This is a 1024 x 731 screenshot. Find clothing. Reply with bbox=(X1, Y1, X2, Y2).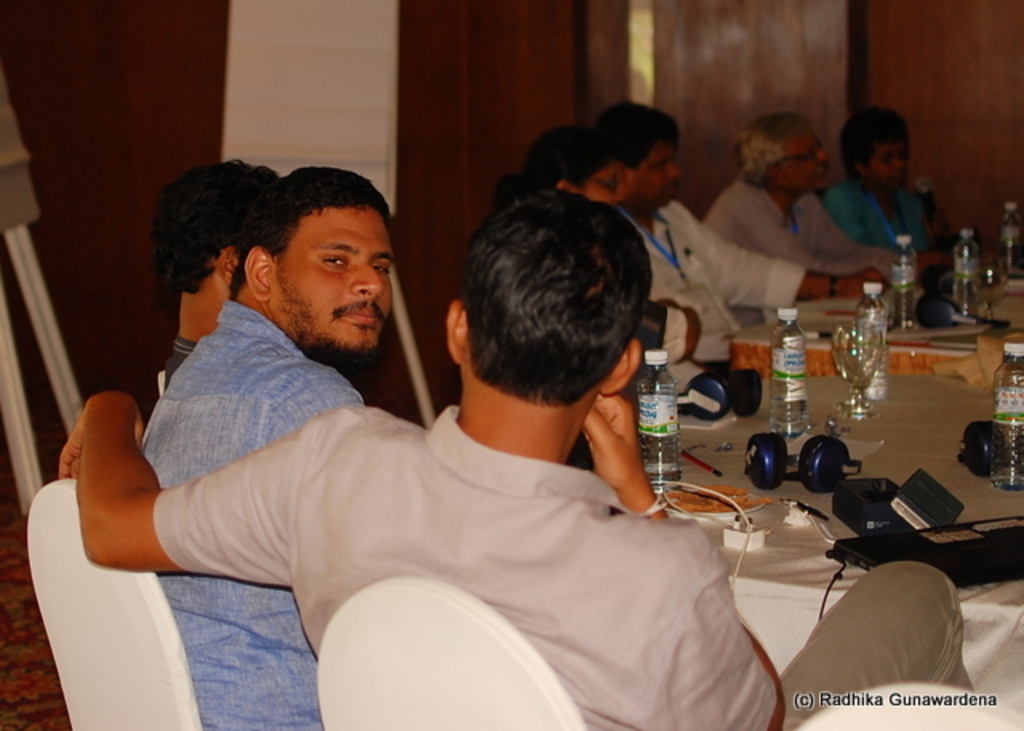
bbox=(611, 184, 818, 392).
